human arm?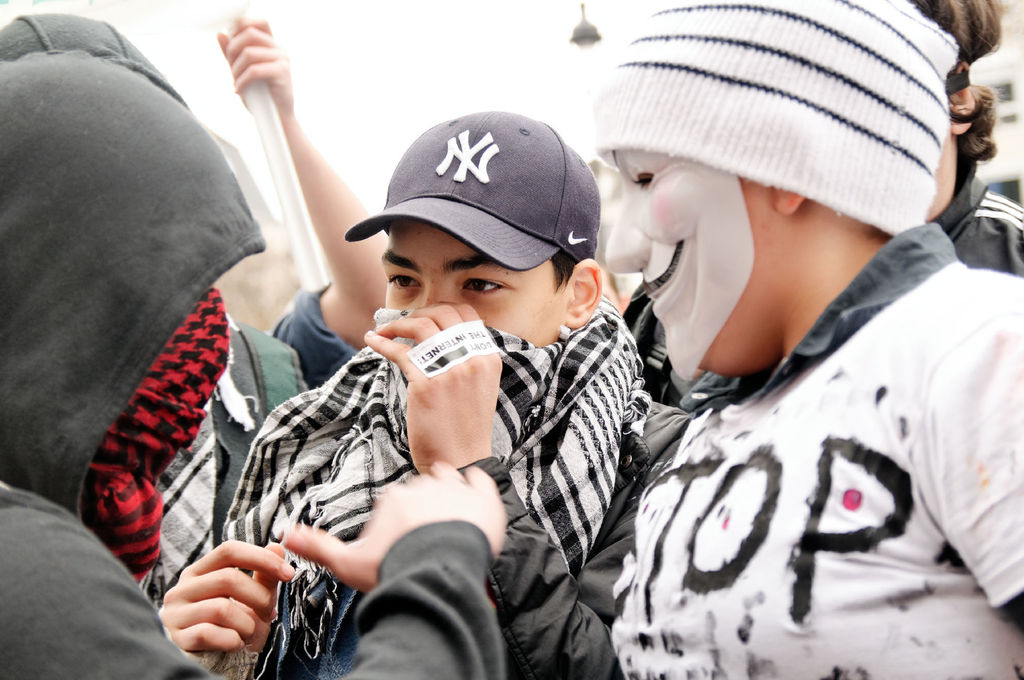
l=283, t=455, r=514, b=679
